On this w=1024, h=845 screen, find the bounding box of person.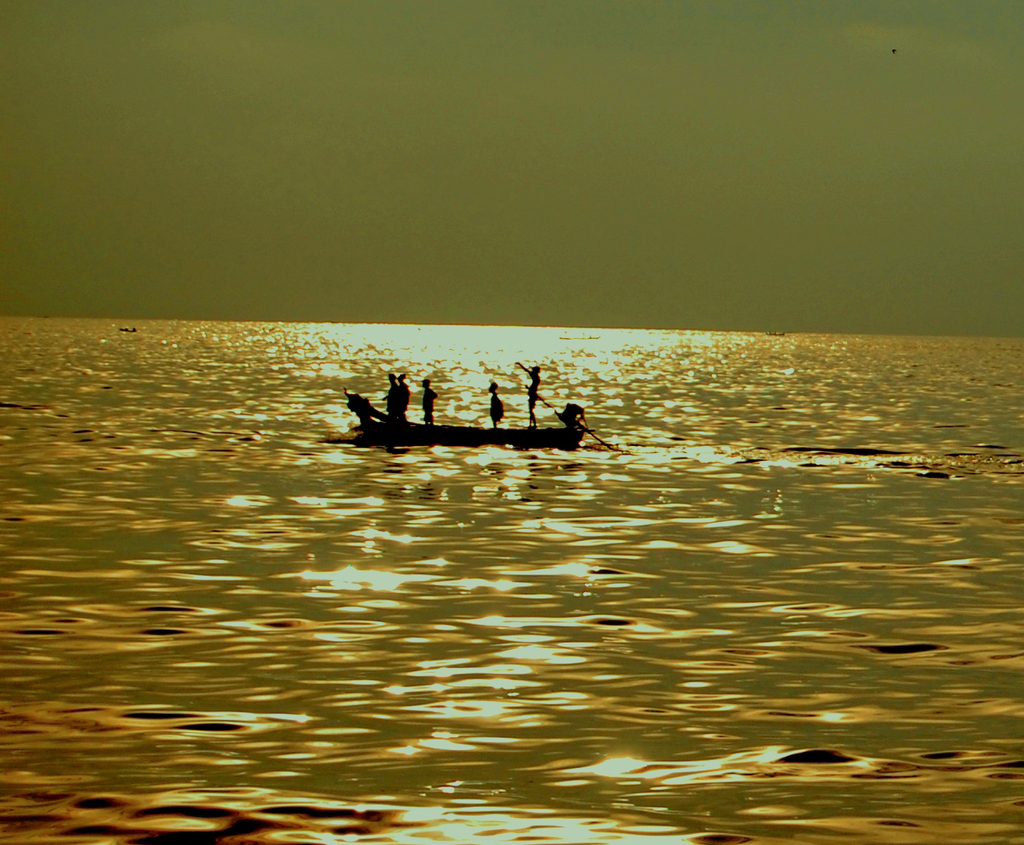
Bounding box: x1=514 y1=359 x2=541 y2=429.
